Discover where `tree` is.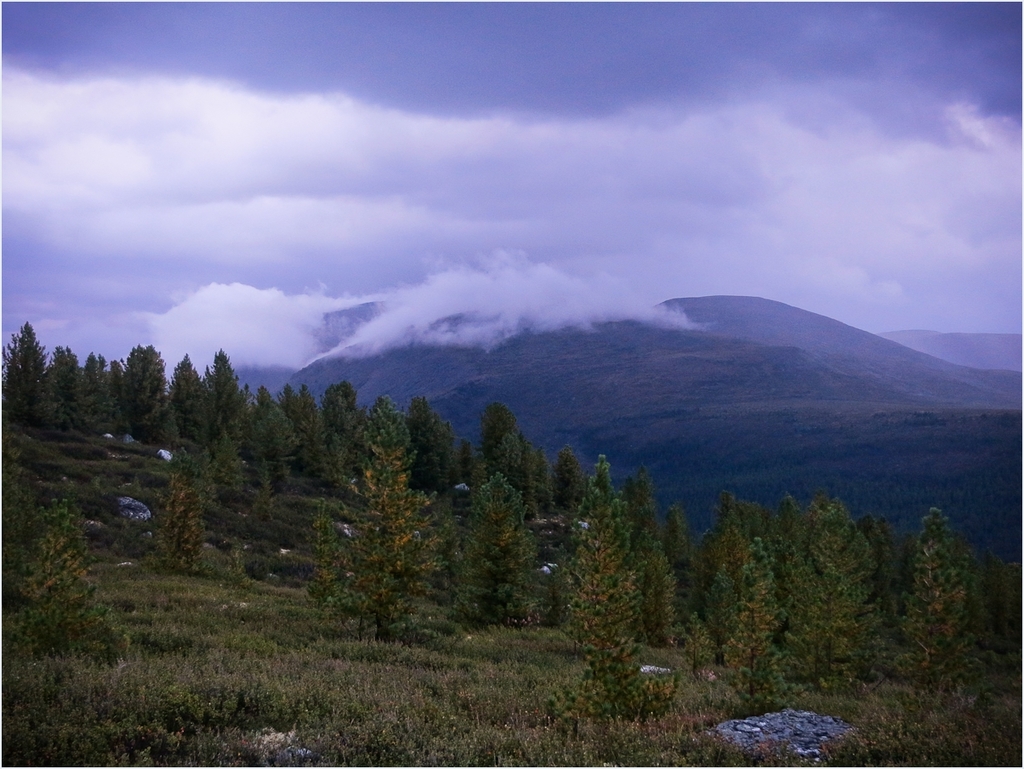
Discovered at [x1=129, y1=339, x2=178, y2=443].
